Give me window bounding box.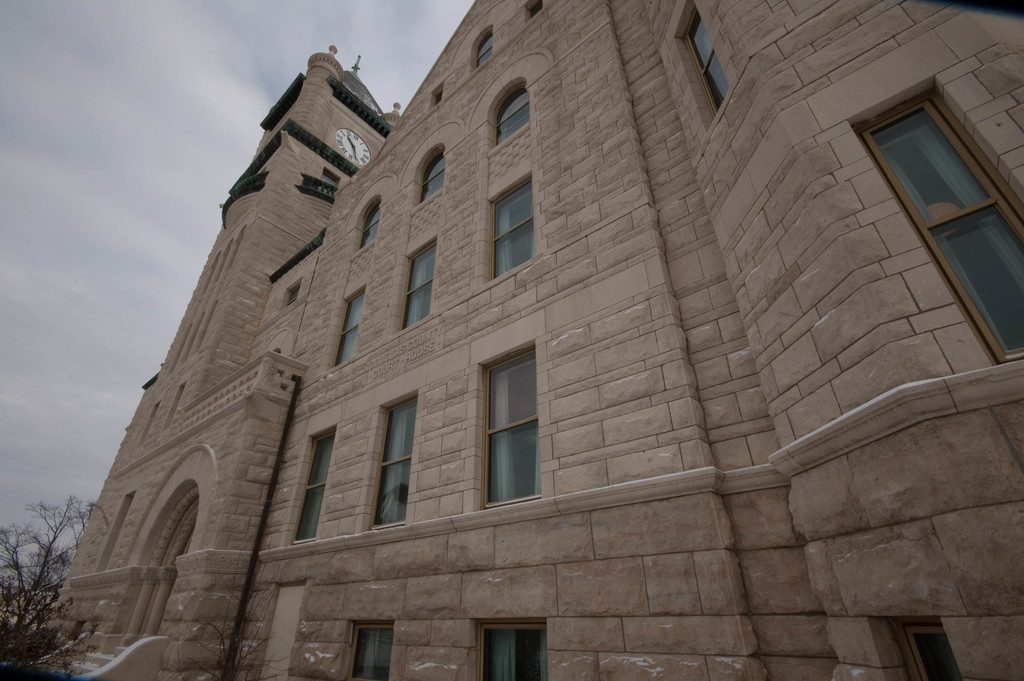
locate(413, 145, 449, 216).
